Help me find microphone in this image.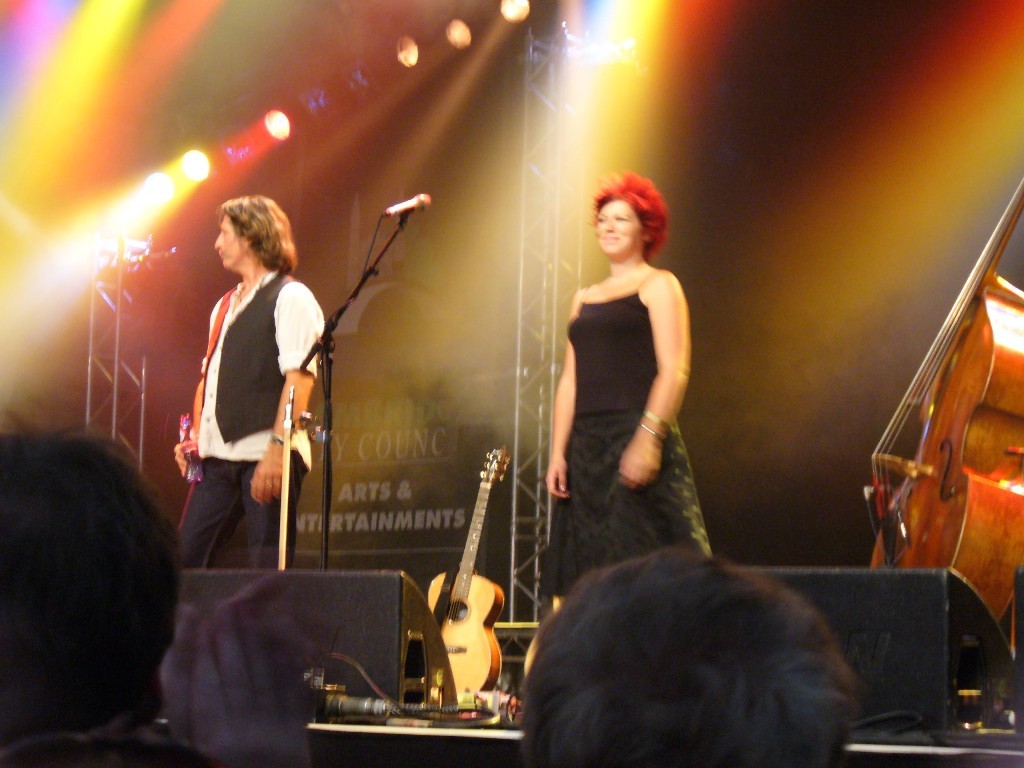
Found it: crop(384, 192, 431, 214).
